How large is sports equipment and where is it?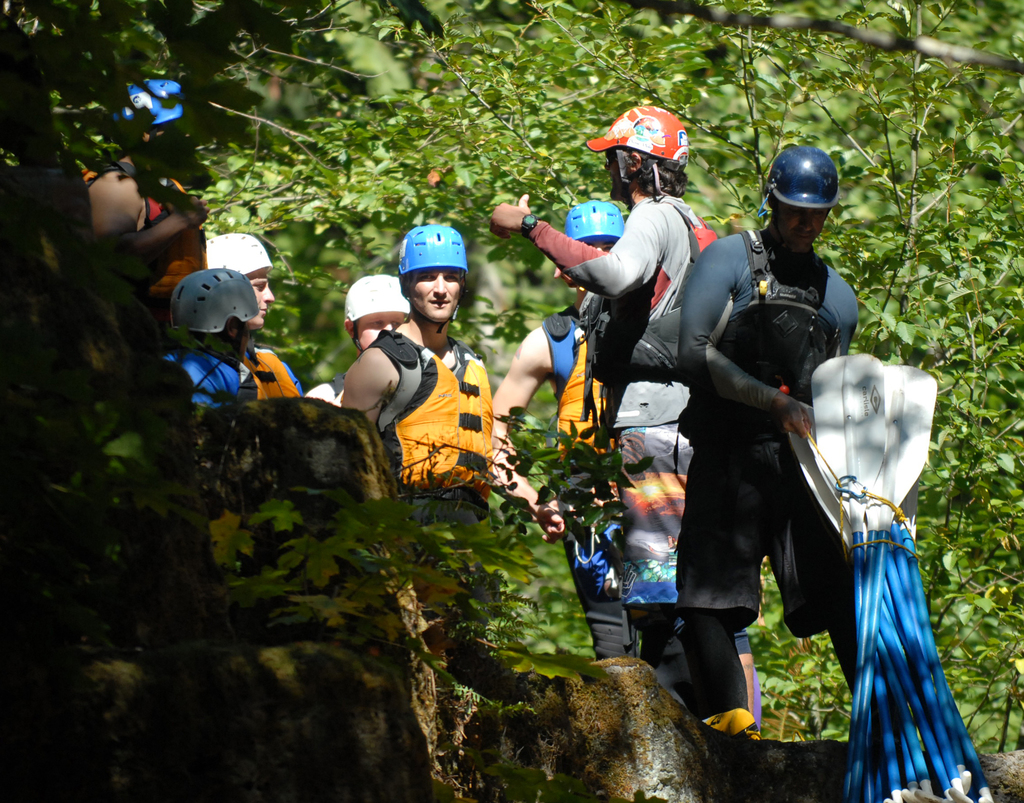
Bounding box: 669 225 847 472.
